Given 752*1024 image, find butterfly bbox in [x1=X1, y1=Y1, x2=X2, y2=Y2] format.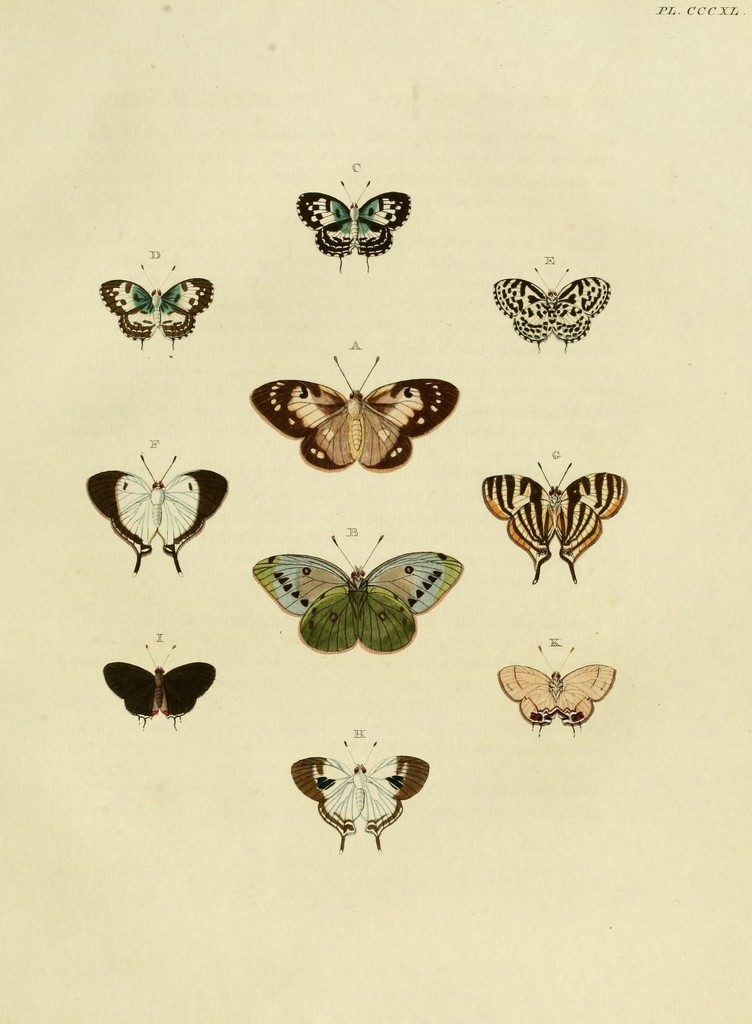
[x1=290, y1=176, x2=411, y2=278].
